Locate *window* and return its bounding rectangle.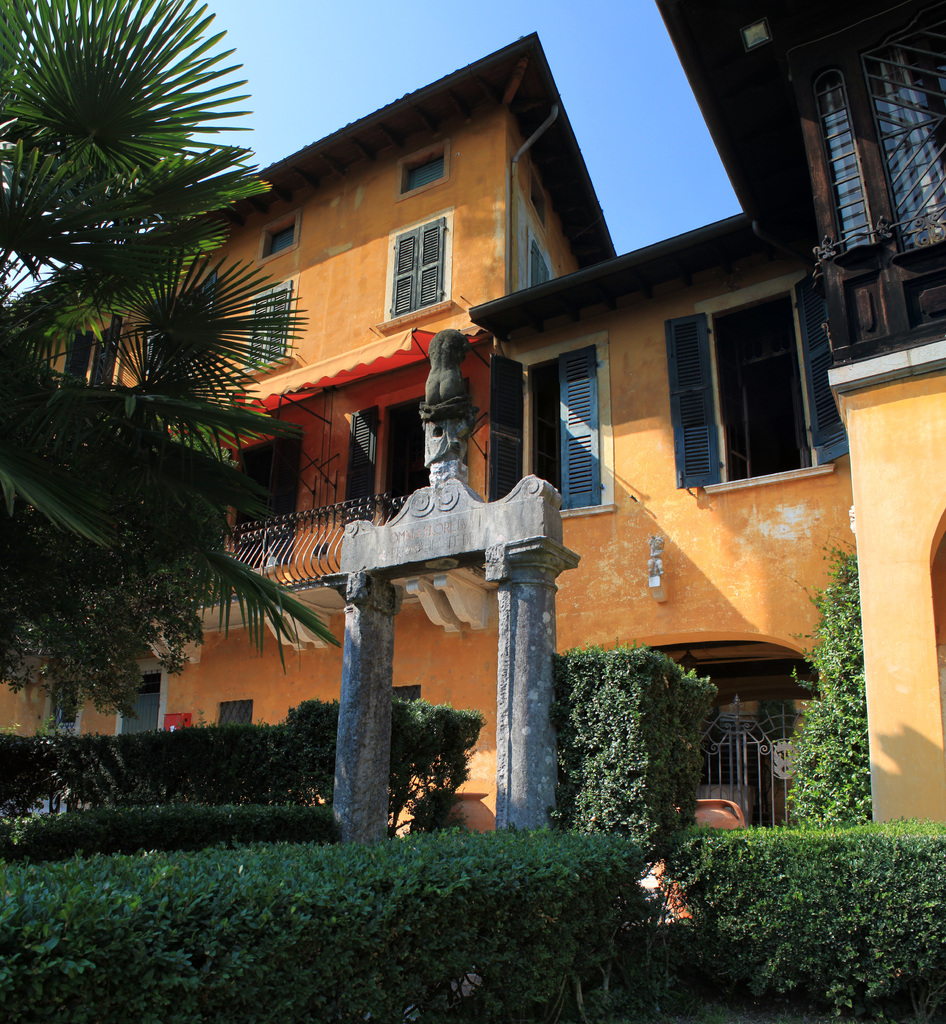
locate(147, 268, 215, 381).
